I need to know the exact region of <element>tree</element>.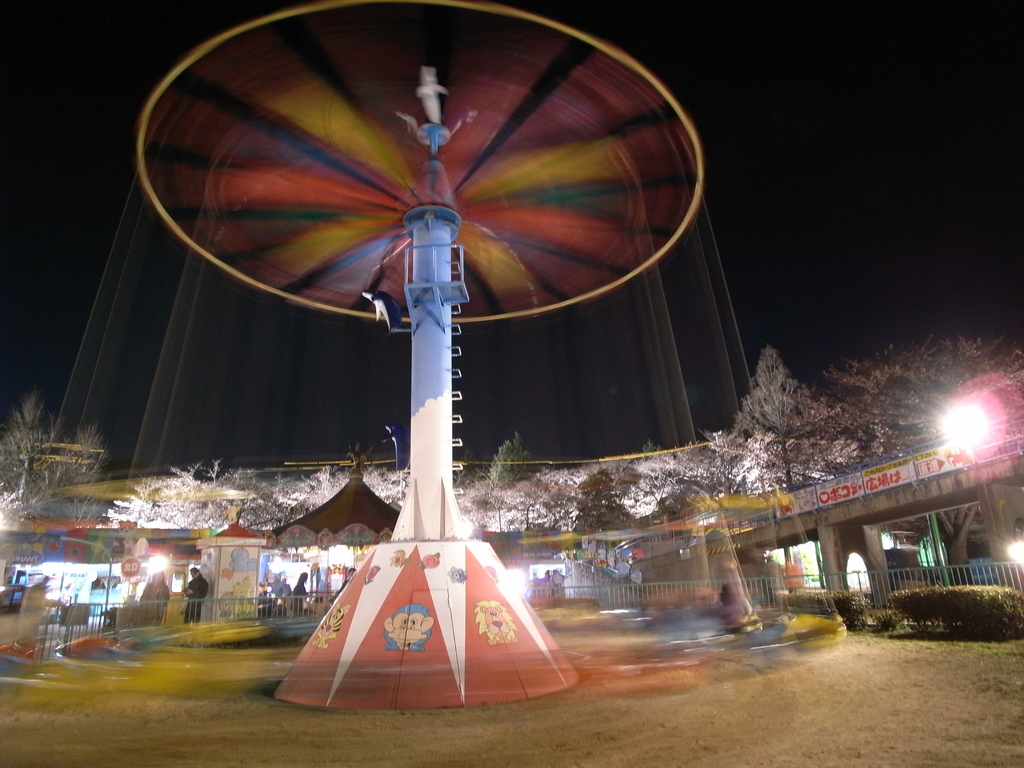
Region: [462,459,580,578].
